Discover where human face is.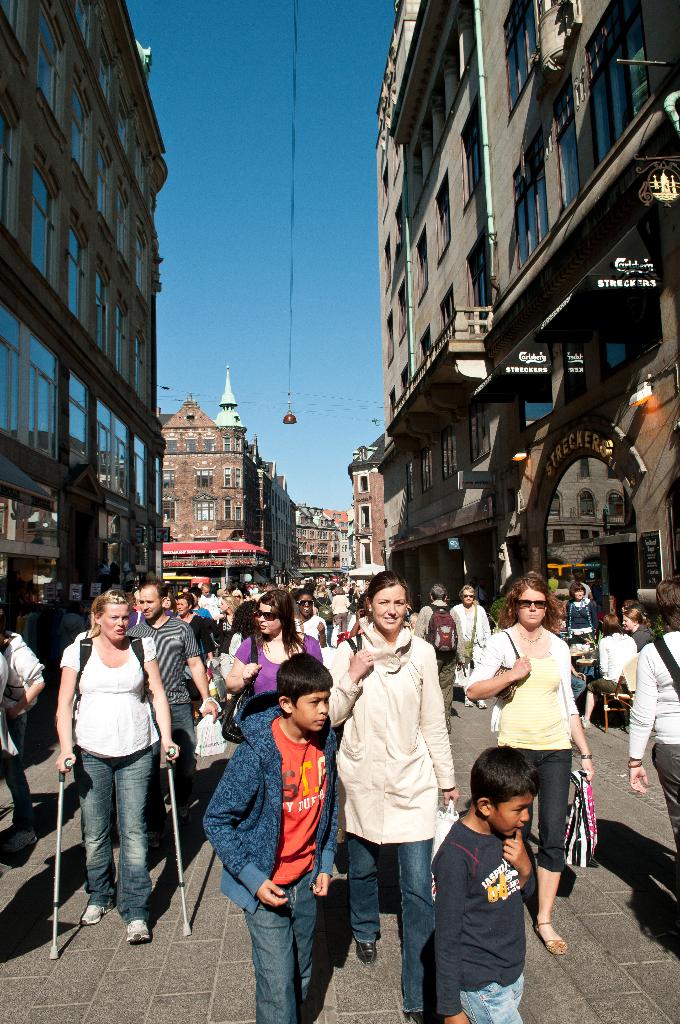
Discovered at 376:587:410:641.
